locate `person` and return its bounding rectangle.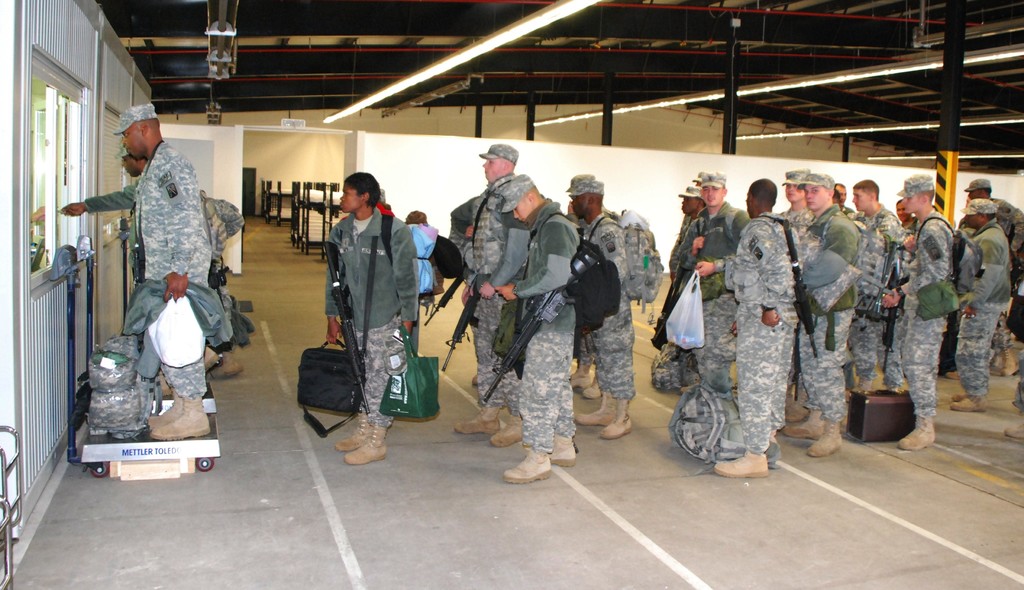
Rect(963, 173, 1023, 356).
